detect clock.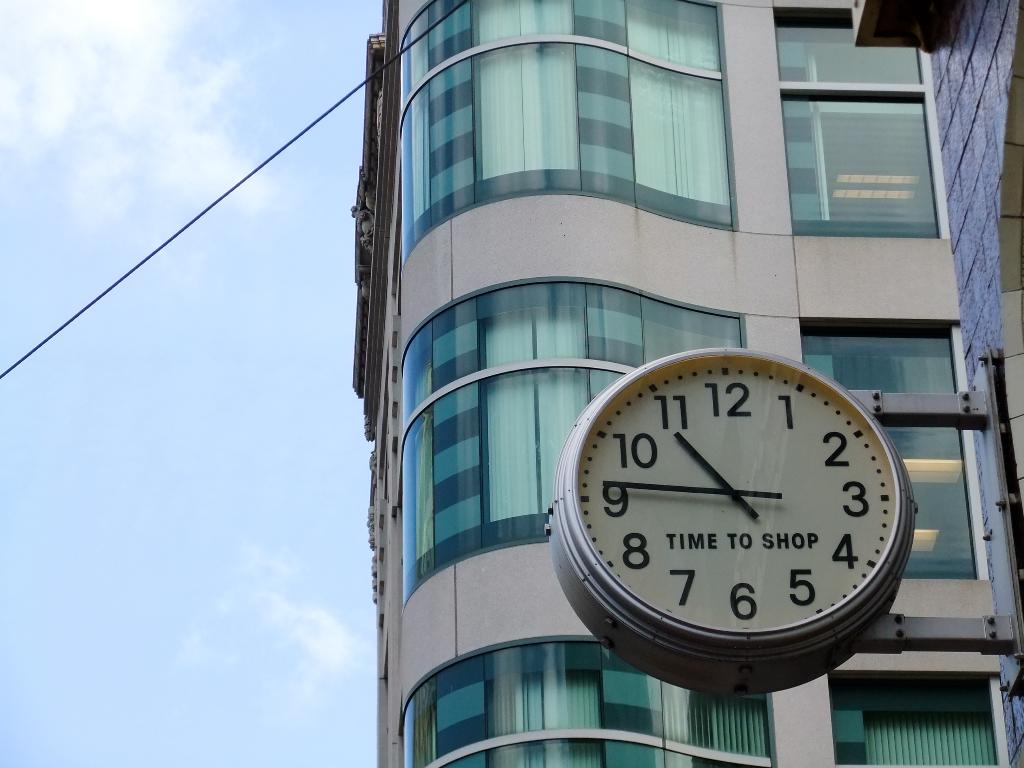
Detected at 561,340,918,703.
